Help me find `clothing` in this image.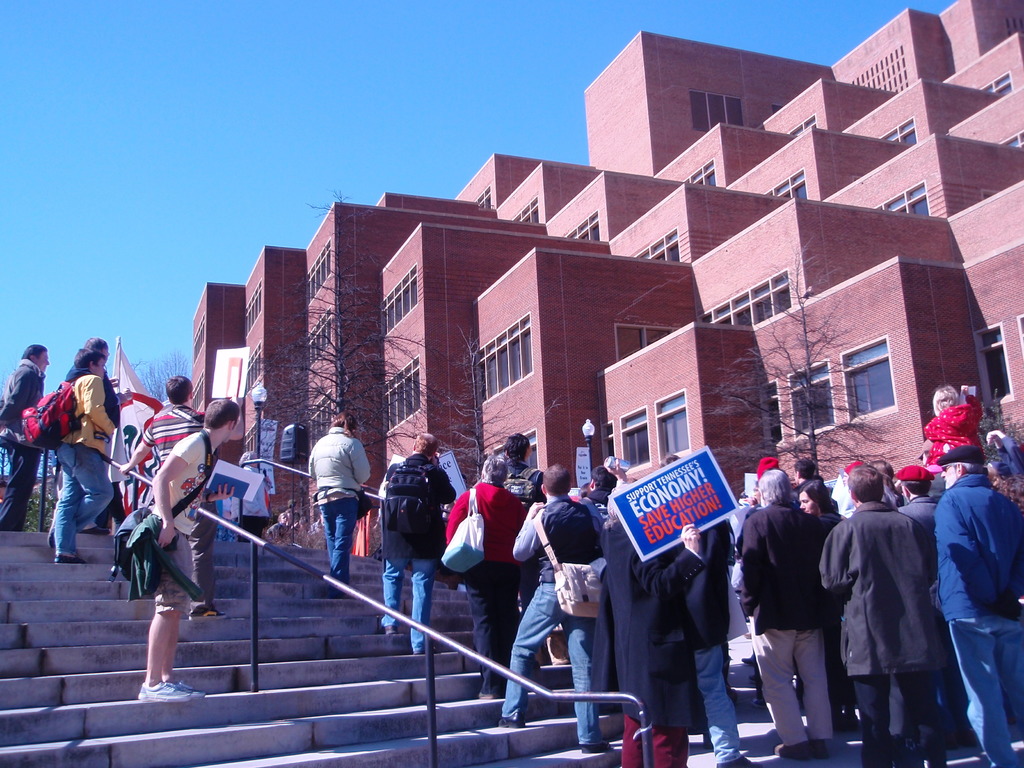
Found it: [146,429,219,612].
